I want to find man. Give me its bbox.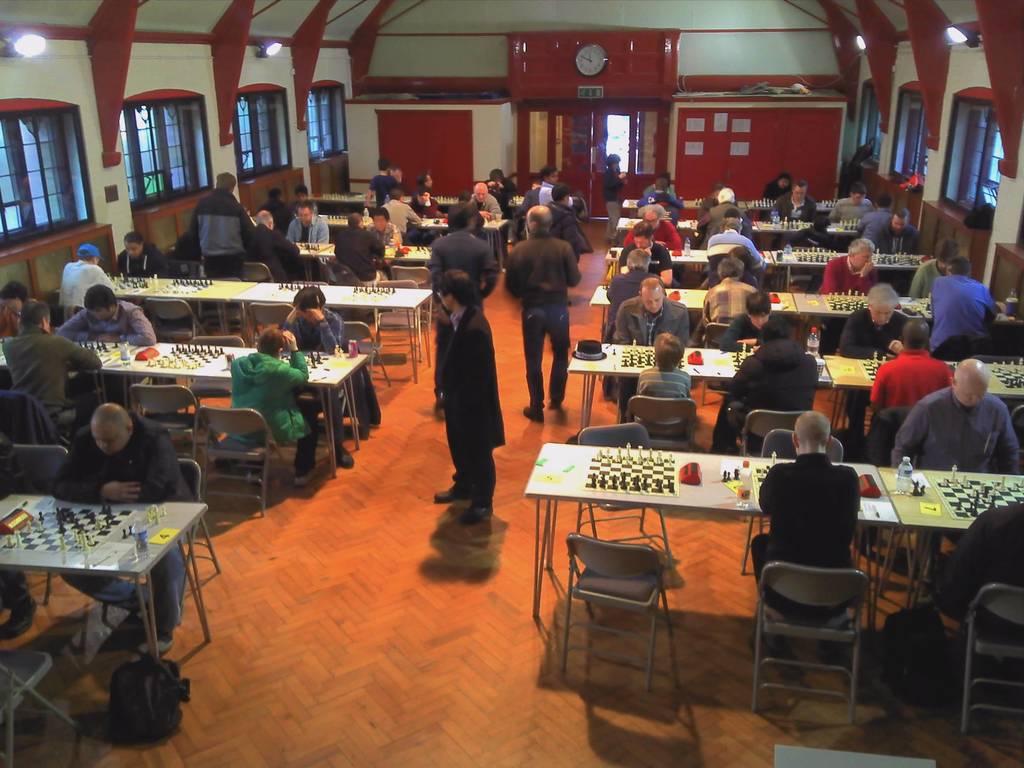
box=[928, 257, 997, 349].
